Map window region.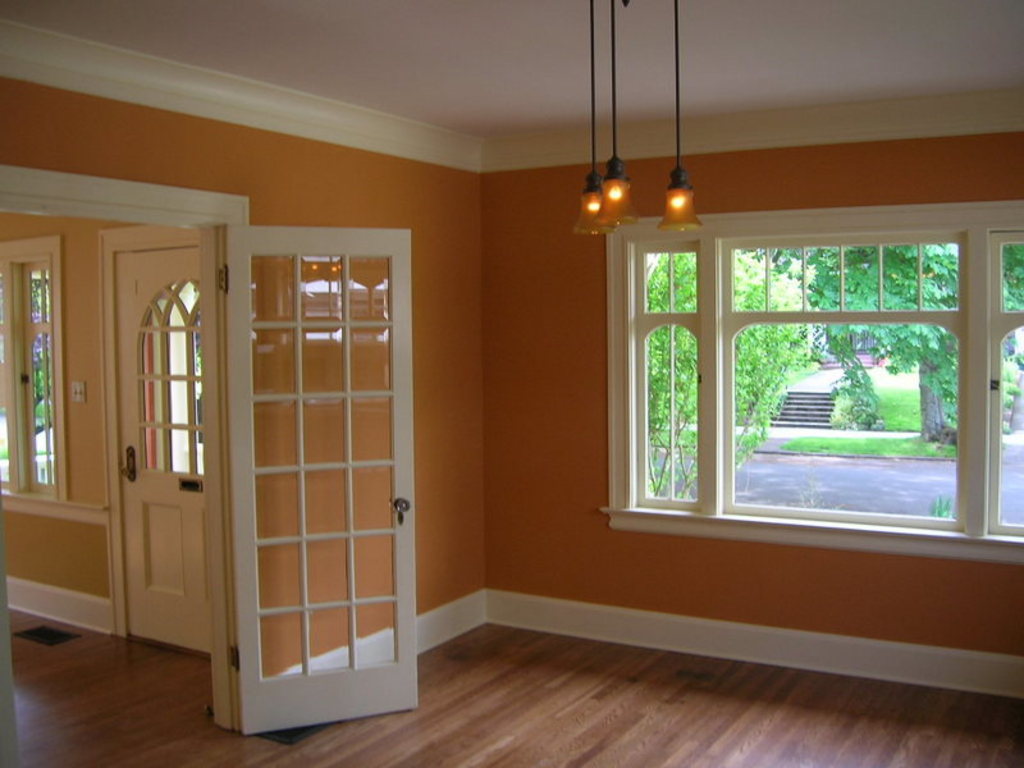
Mapped to box=[591, 198, 1023, 564].
